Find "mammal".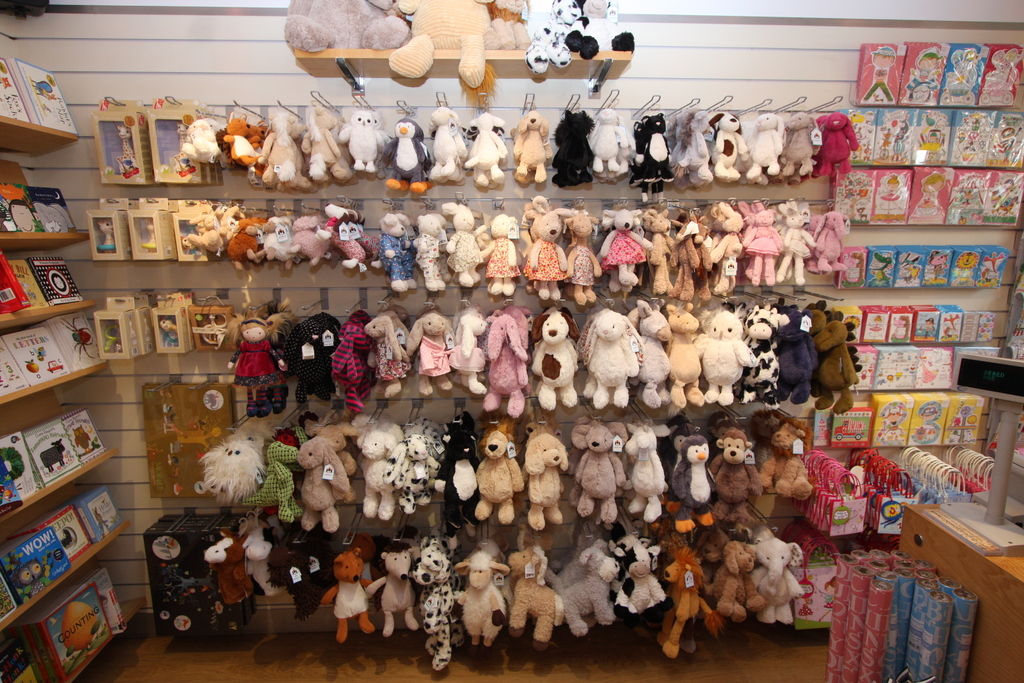
{"left": 860, "top": 44, "right": 893, "bottom": 99}.
